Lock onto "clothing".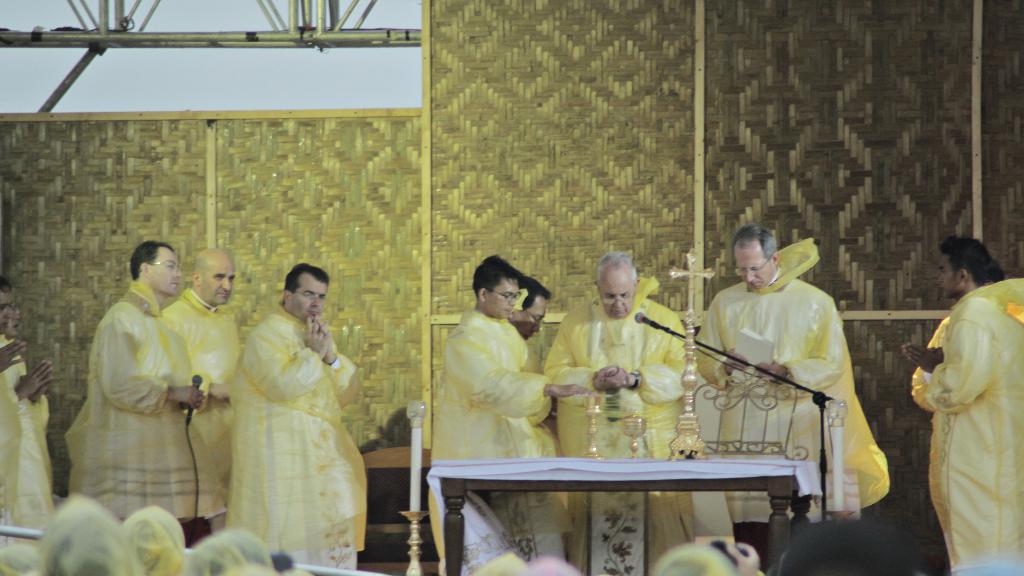
Locked: x1=429, y1=306, x2=571, y2=575.
